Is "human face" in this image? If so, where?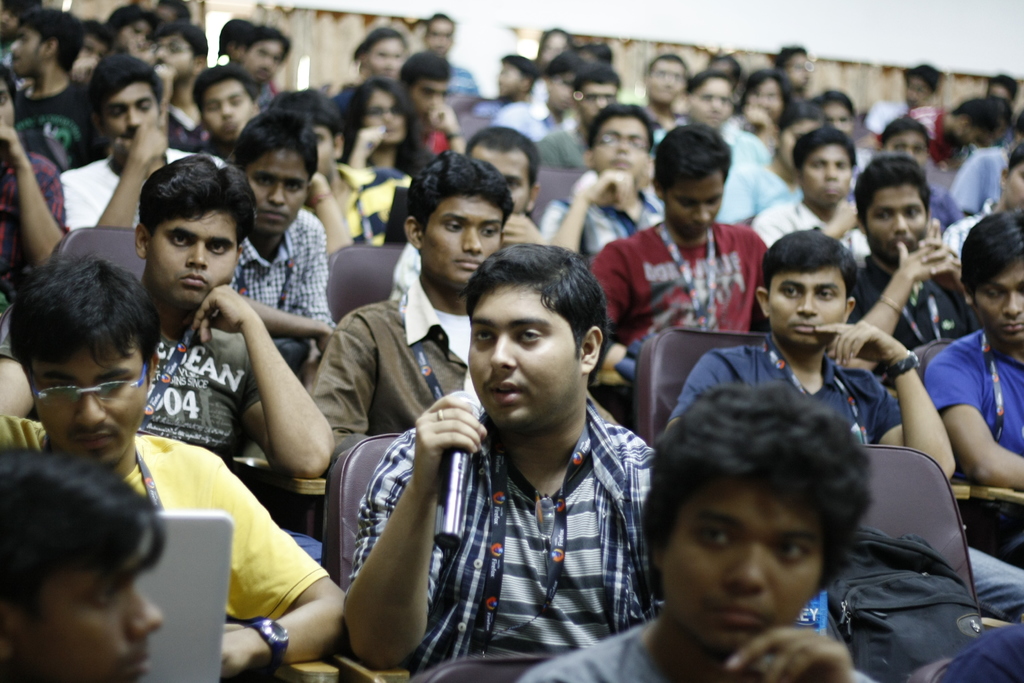
Yes, at (479,146,525,205).
